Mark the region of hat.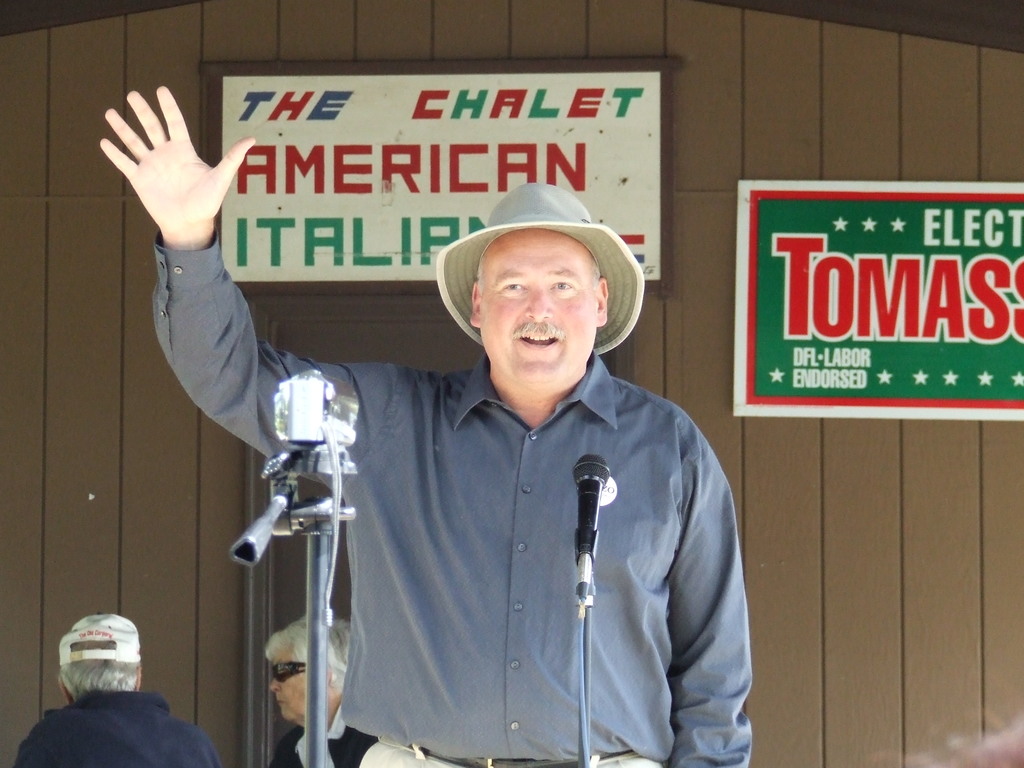
Region: bbox=[436, 182, 645, 356].
